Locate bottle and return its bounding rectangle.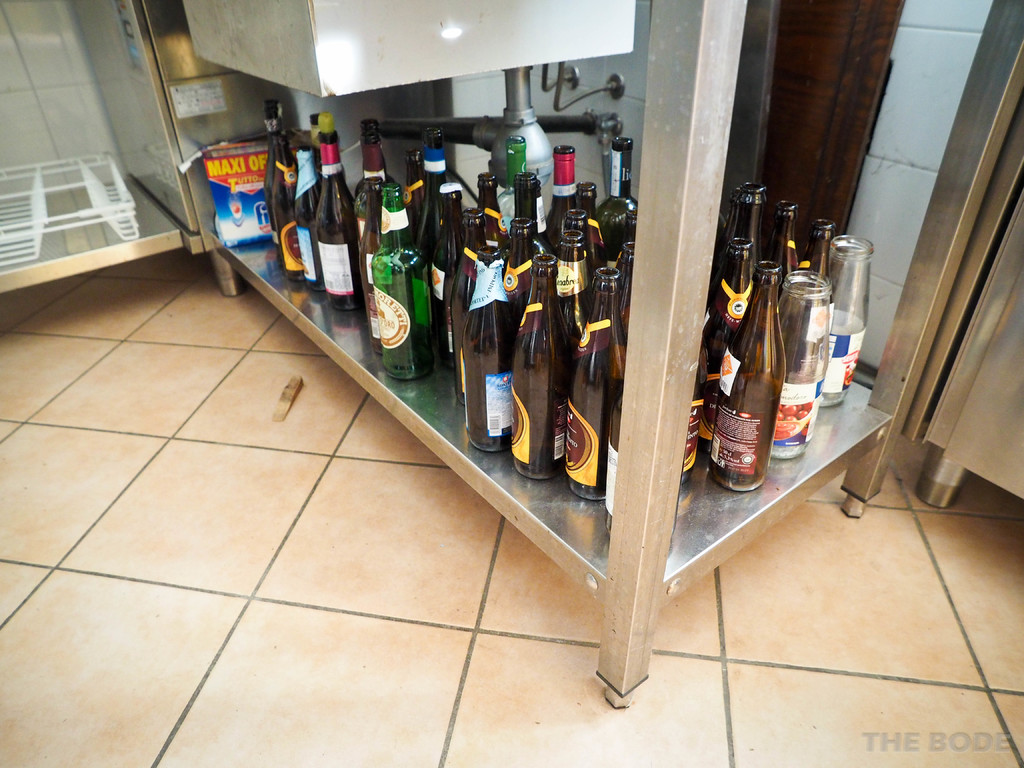
x1=405 y1=151 x2=433 y2=369.
